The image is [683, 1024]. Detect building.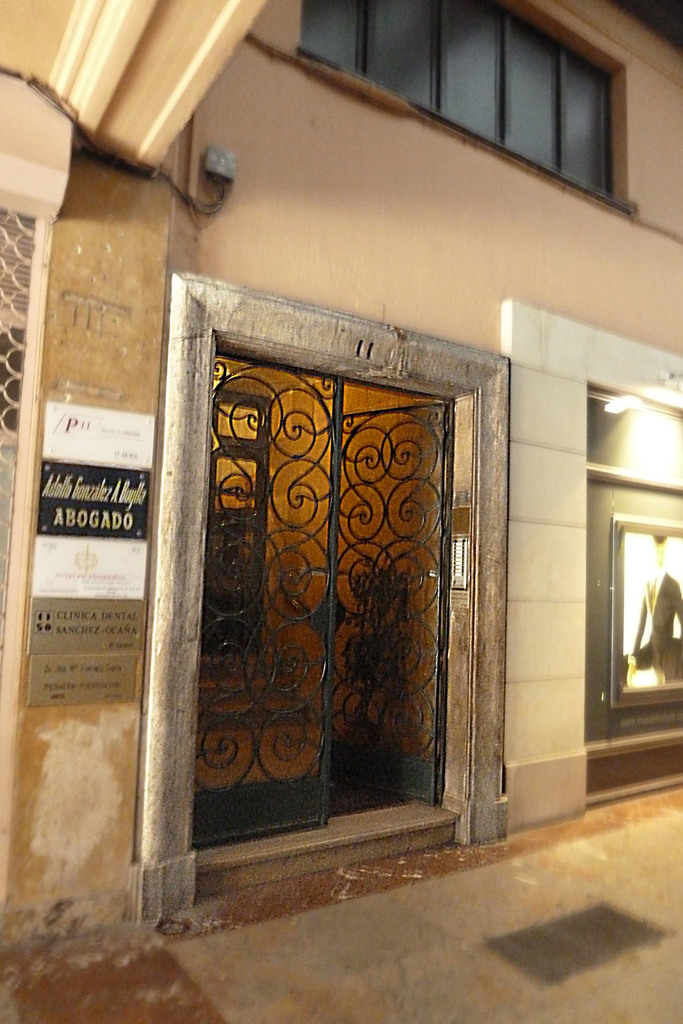
Detection: crop(0, 0, 682, 1023).
